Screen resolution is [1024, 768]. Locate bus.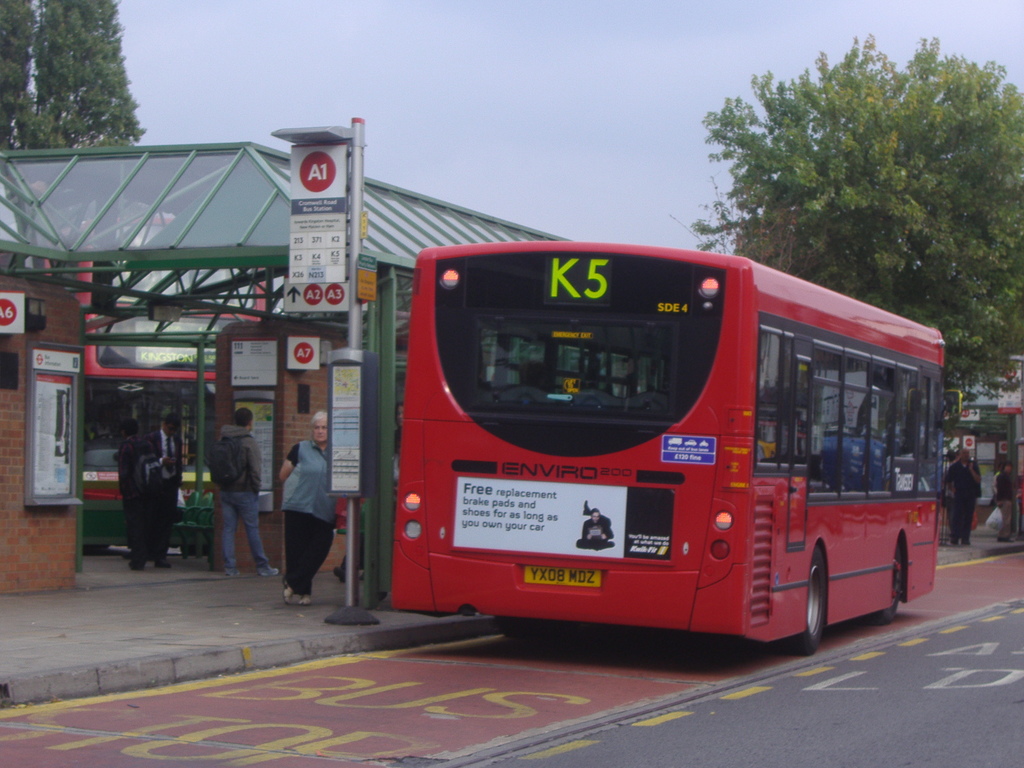
<box>36,207,271,554</box>.
